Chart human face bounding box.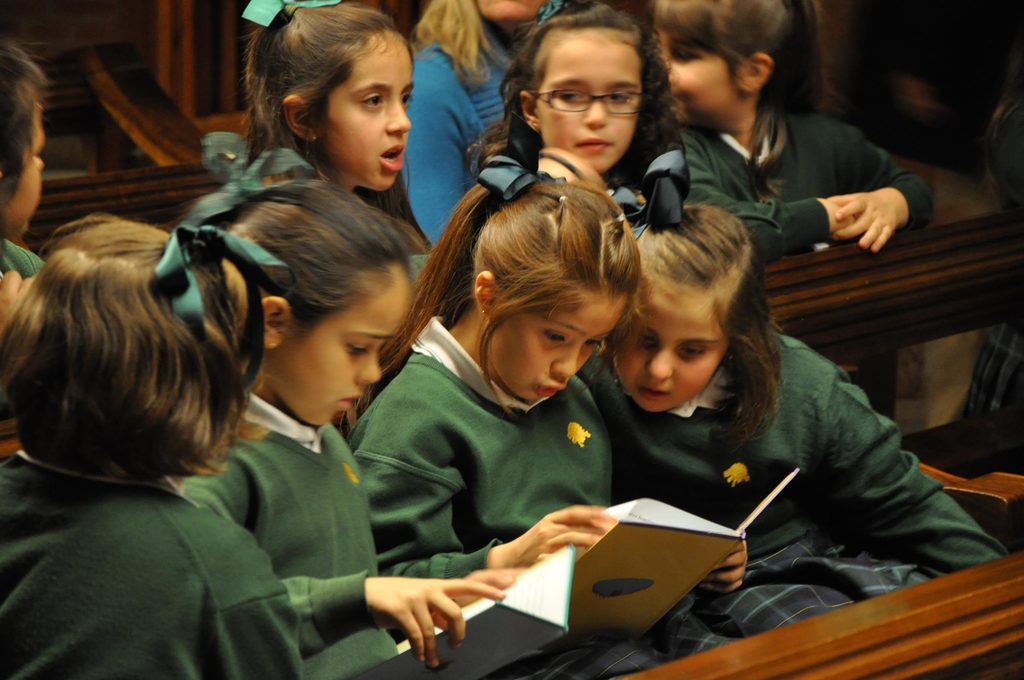
Charted: l=659, t=31, r=751, b=133.
